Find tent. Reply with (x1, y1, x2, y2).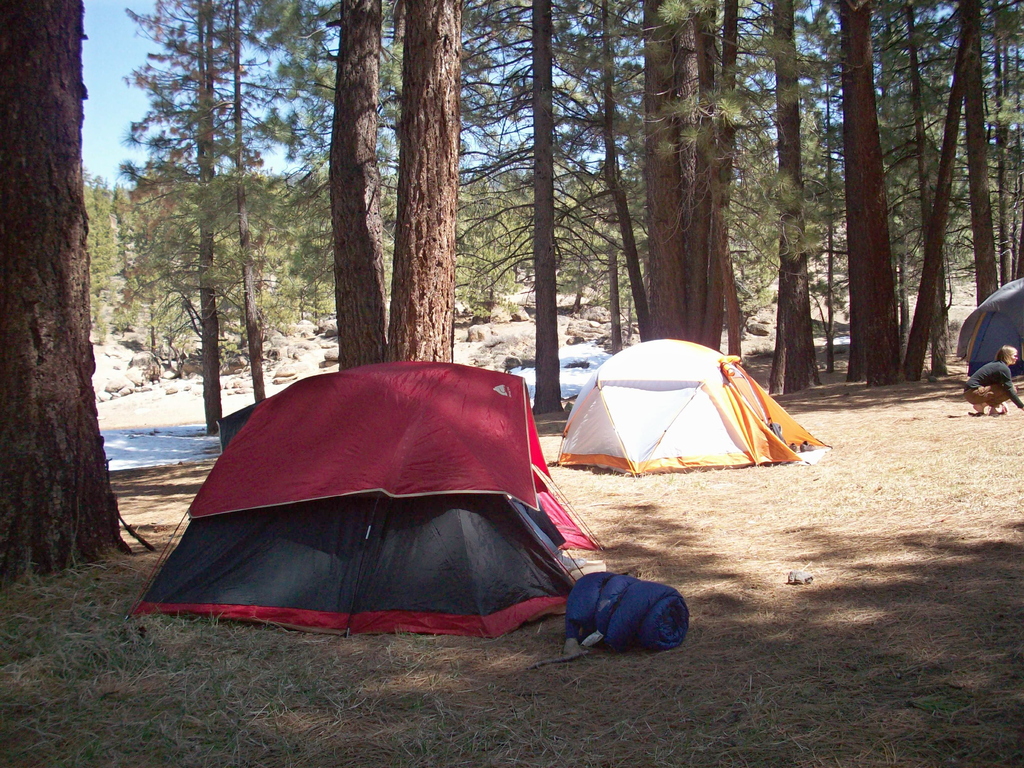
(948, 270, 1023, 379).
